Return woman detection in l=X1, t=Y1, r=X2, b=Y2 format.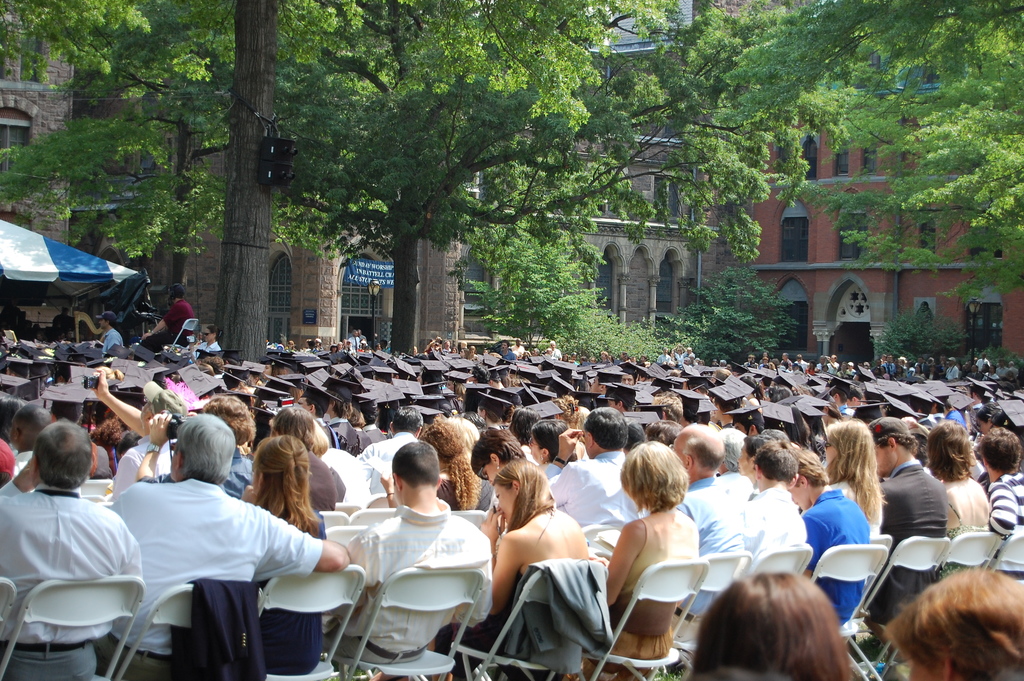
l=819, t=415, r=885, b=554.
